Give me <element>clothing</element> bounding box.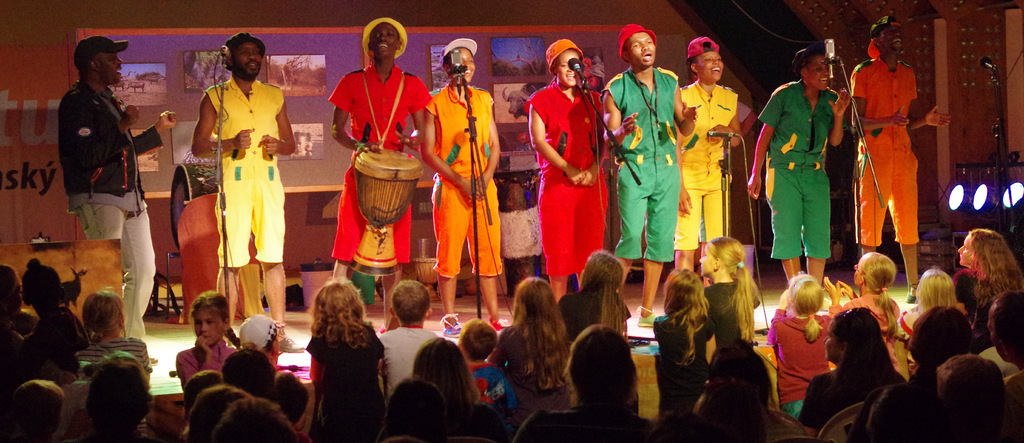
<region>70, 201, 152, 321</region>.
